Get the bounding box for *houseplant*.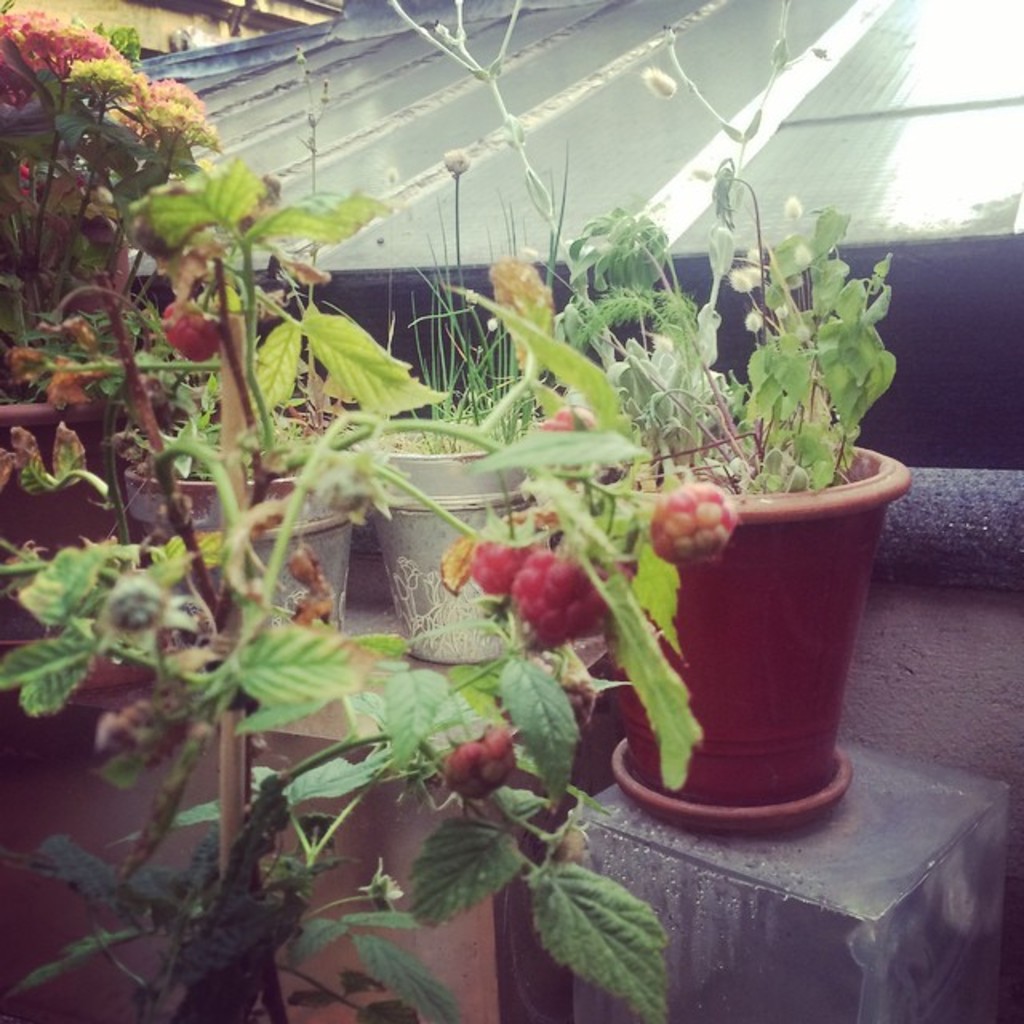
bbox(115, 155, 437, 637).
